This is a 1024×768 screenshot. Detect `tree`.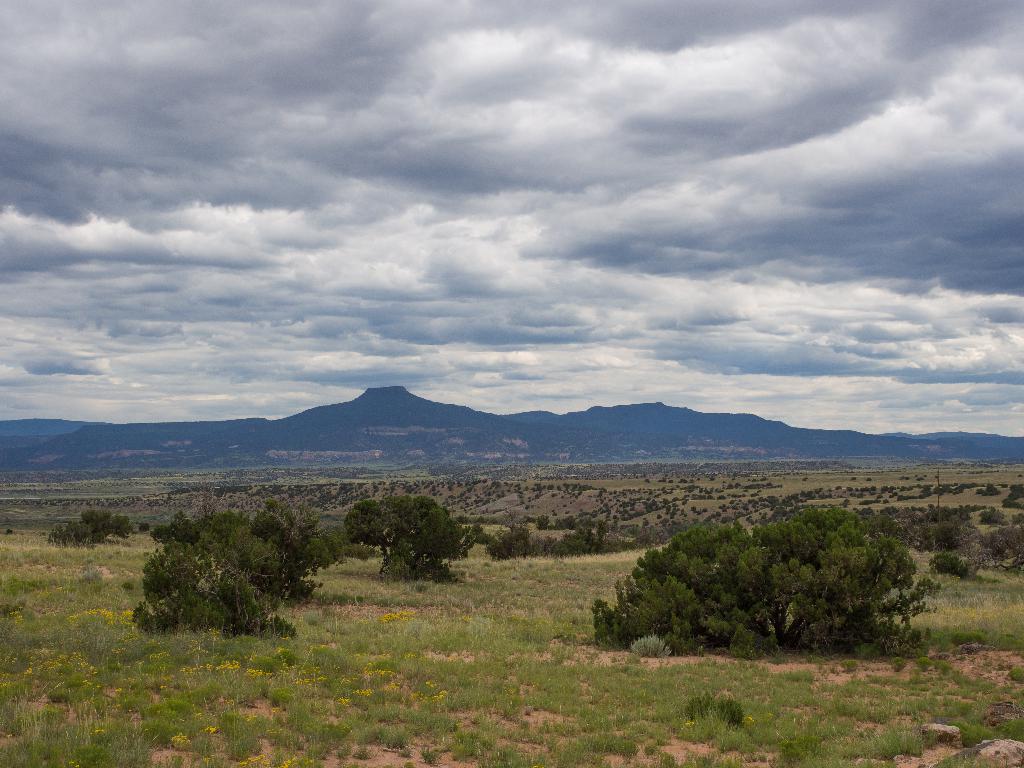
[132,504,335,637].
